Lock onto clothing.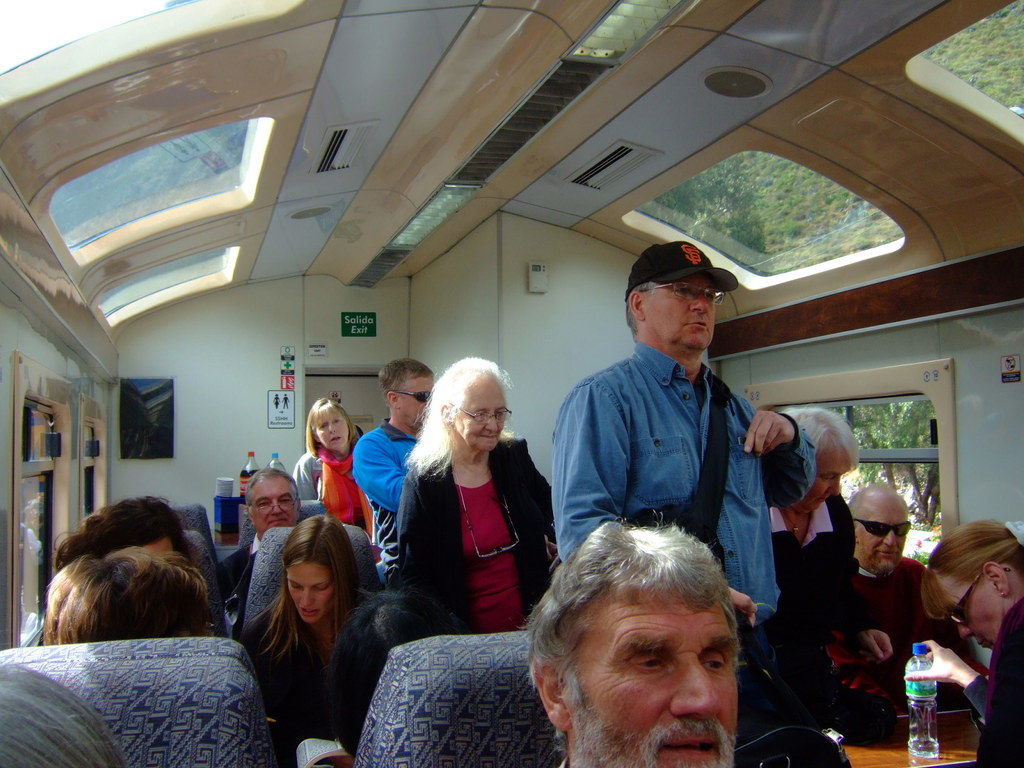
Locked: detection(356, 413, 420, 564).
